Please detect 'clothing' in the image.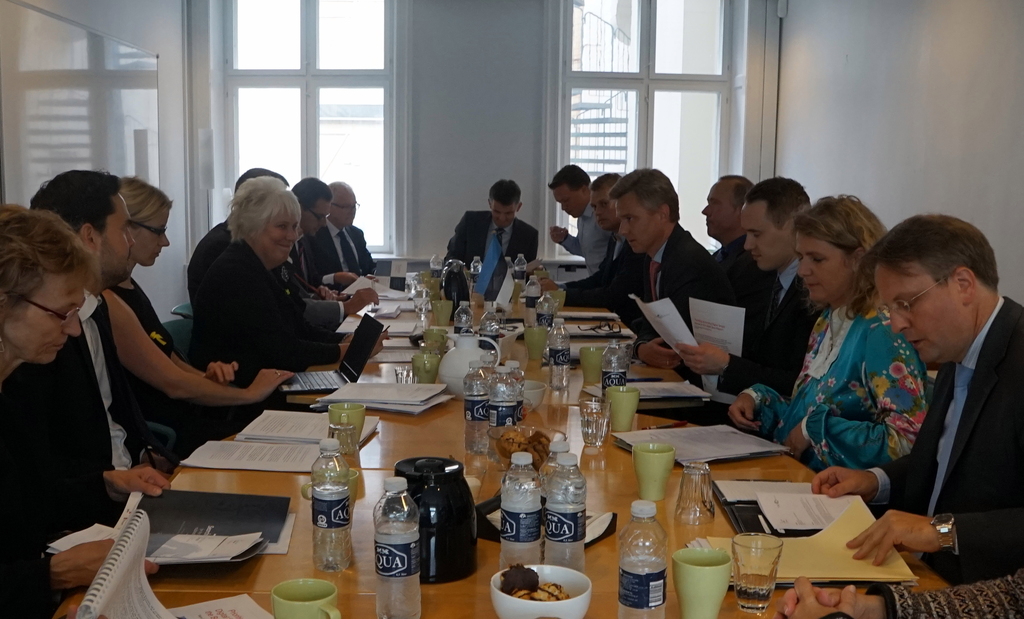
pyautogui.locateOnScreen(186, 220, 342, 389).
